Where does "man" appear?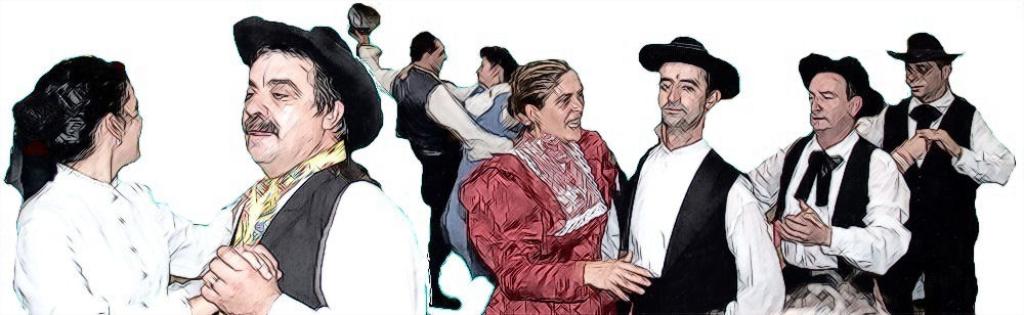
Appears at [x1=728, y1=50, x2=905, y2=314].
